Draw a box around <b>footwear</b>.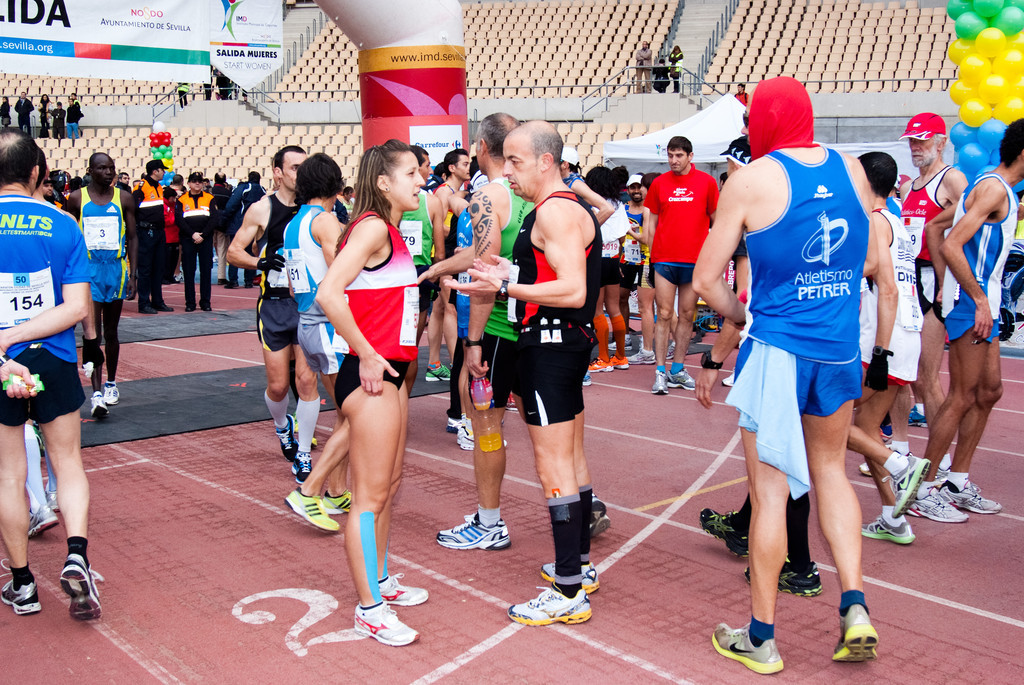
42/483/62/511.
